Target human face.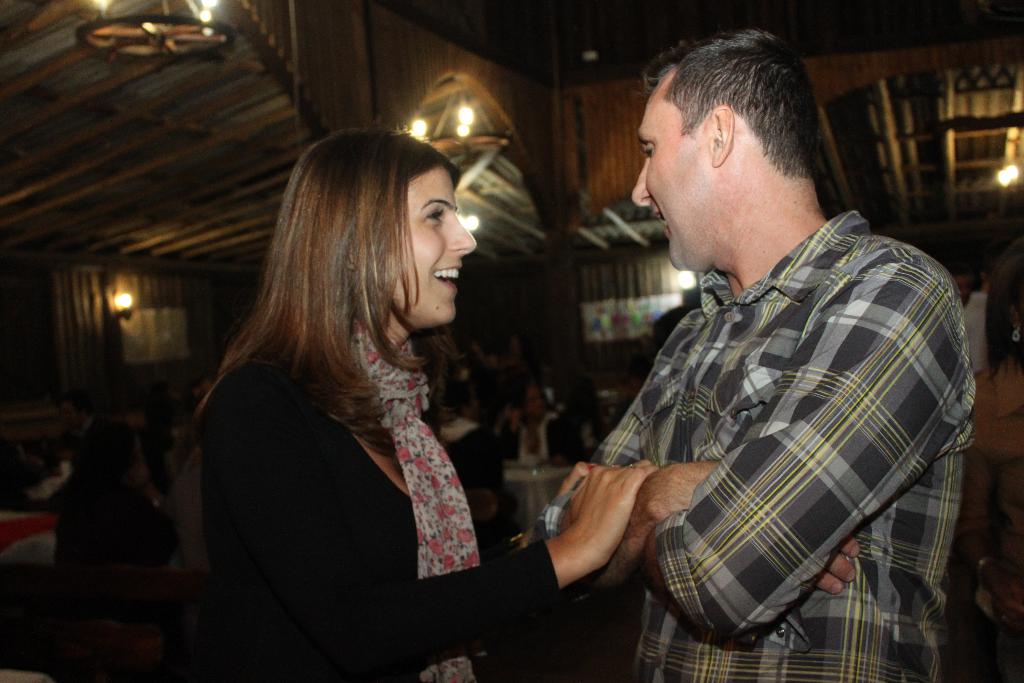
Target region: (632,81,703,274).
